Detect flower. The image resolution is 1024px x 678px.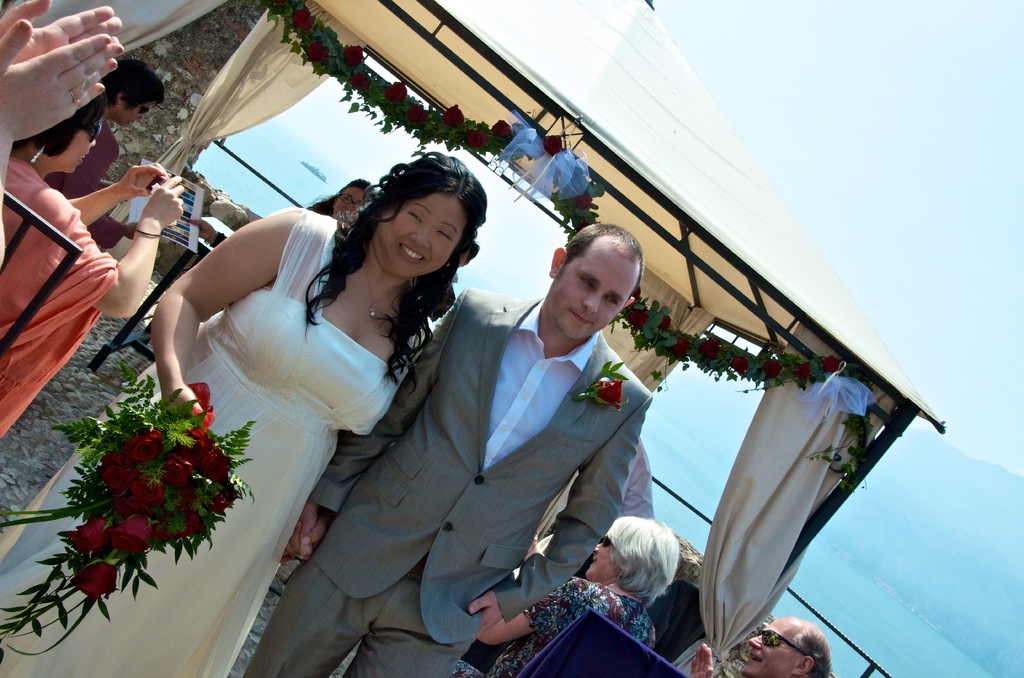
821,355,847,375.
